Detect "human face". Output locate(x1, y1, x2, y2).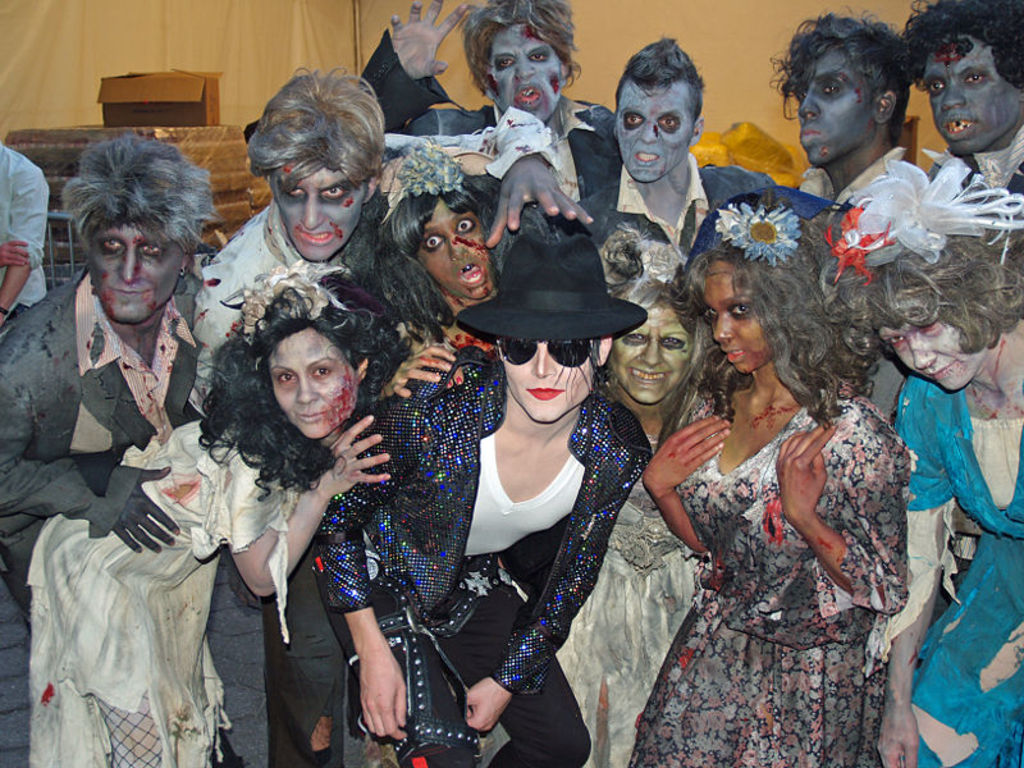
locate(923, 35, 1023, 154).
